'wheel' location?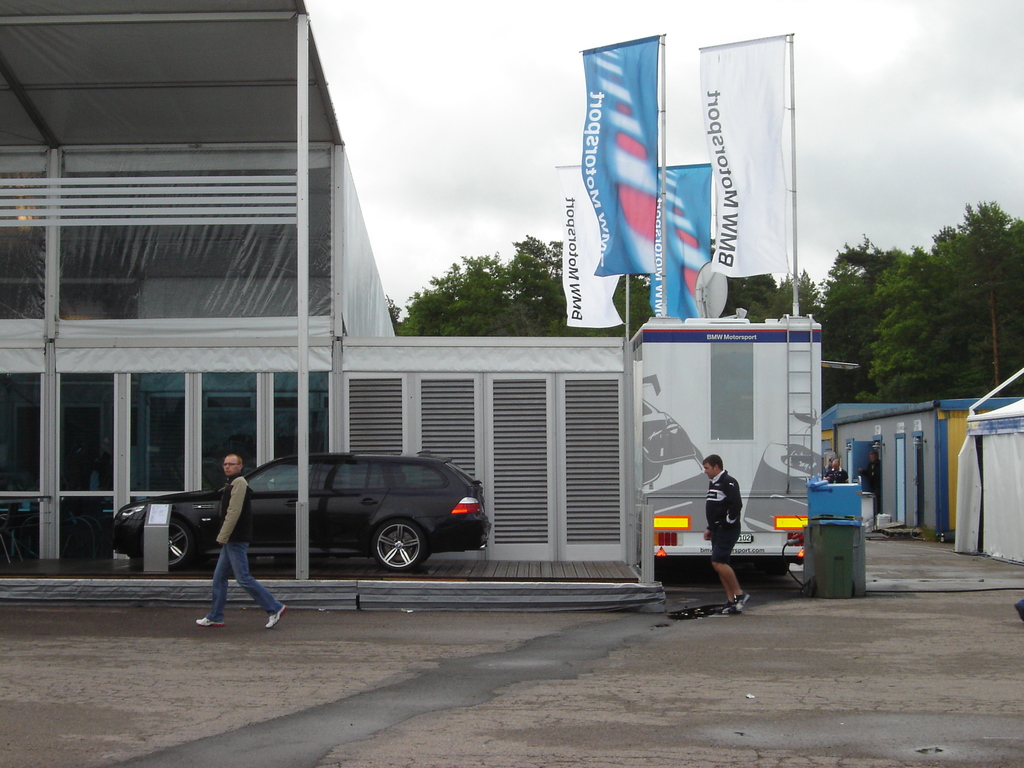
bbox=(163, 516, 203, 569)
